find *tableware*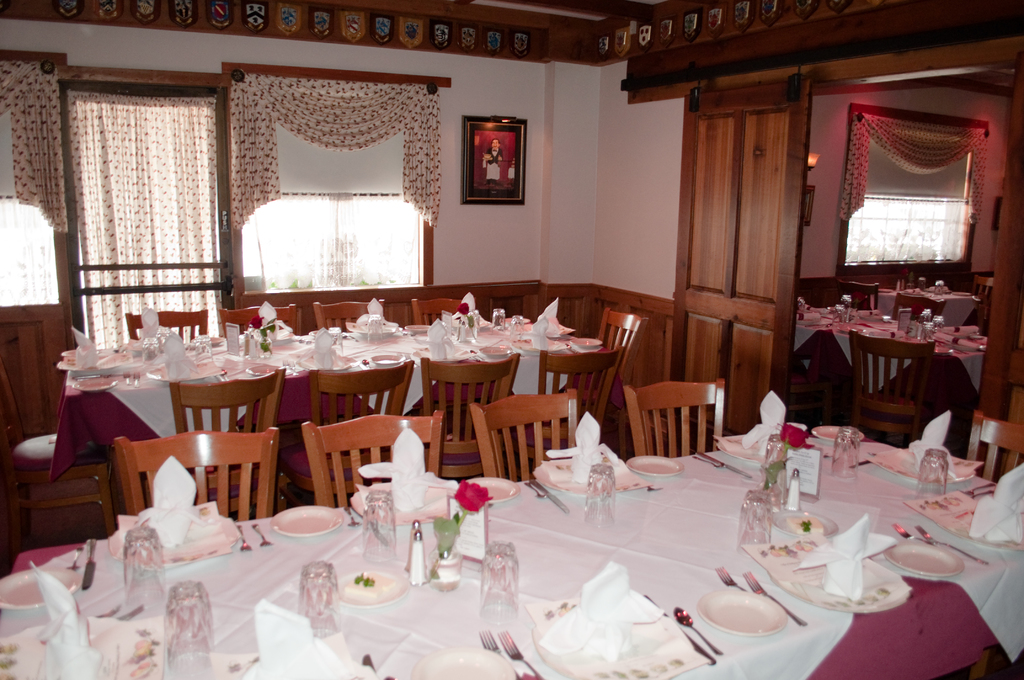
<bbox>810, 419, 867, 444</bbox>
